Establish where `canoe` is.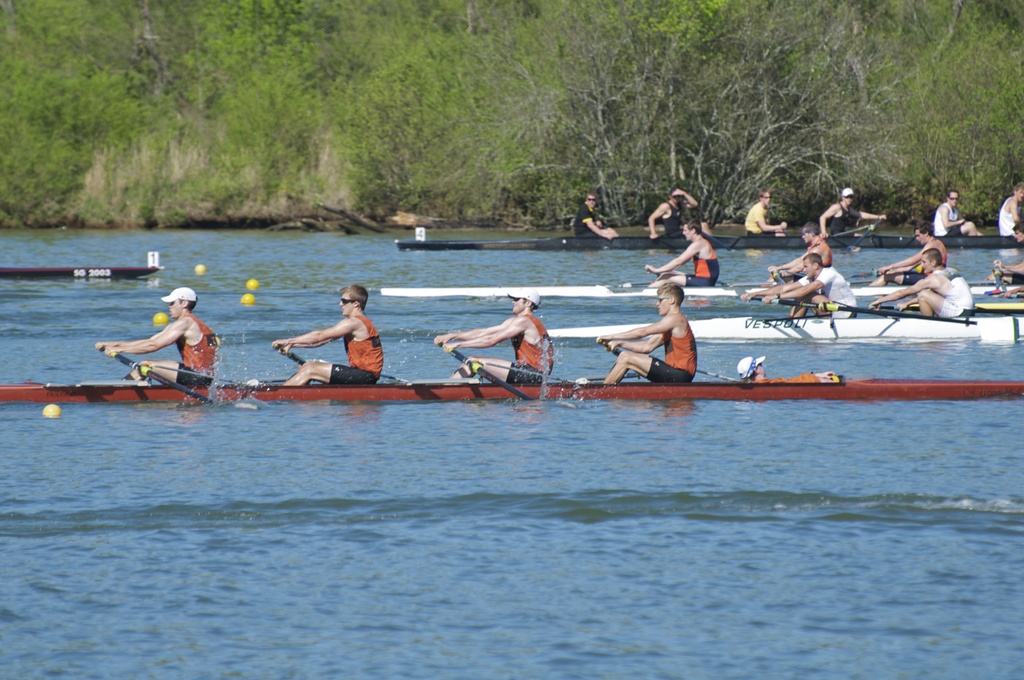
Established at BBox(0, 262, 170, 282).
